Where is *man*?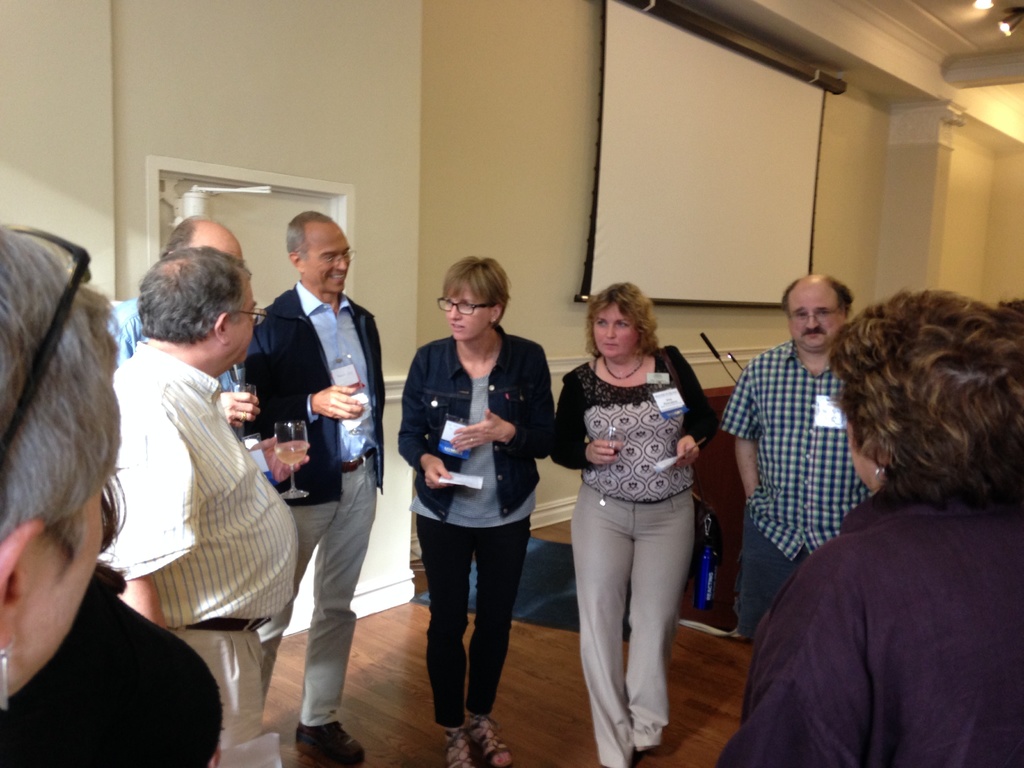
select_region(237, 209, 389, 767).
